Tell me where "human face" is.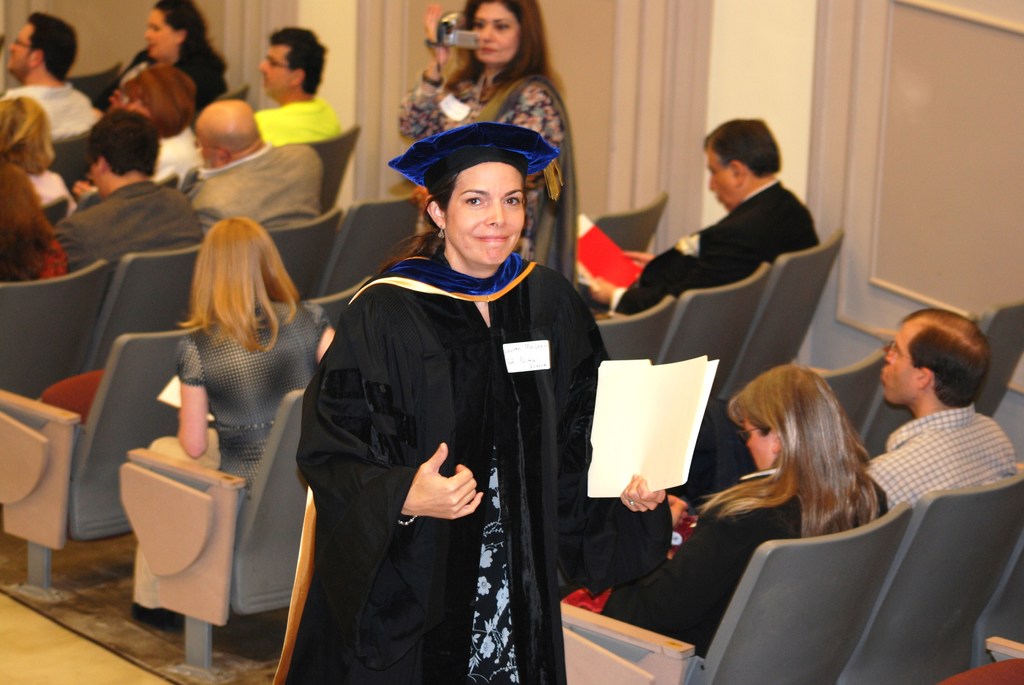
"human face" is at pyautogui.locateOnScreen(873, 319, 920, 416).
